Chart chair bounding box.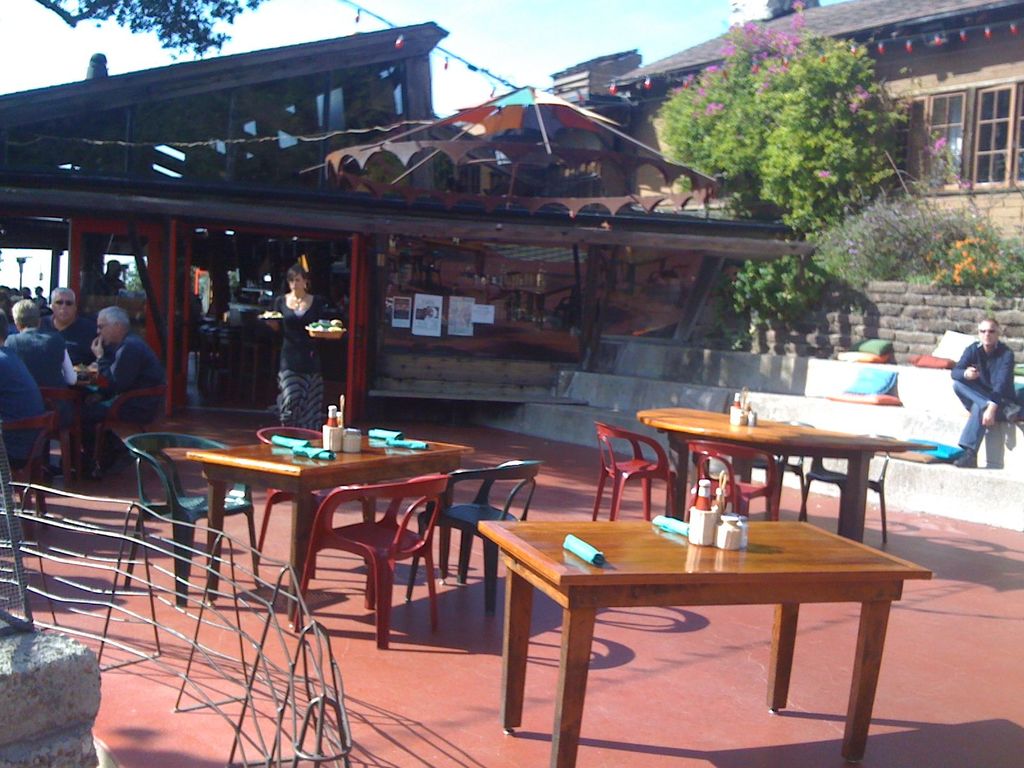
Charted: region(0, 406, 60, 540).
